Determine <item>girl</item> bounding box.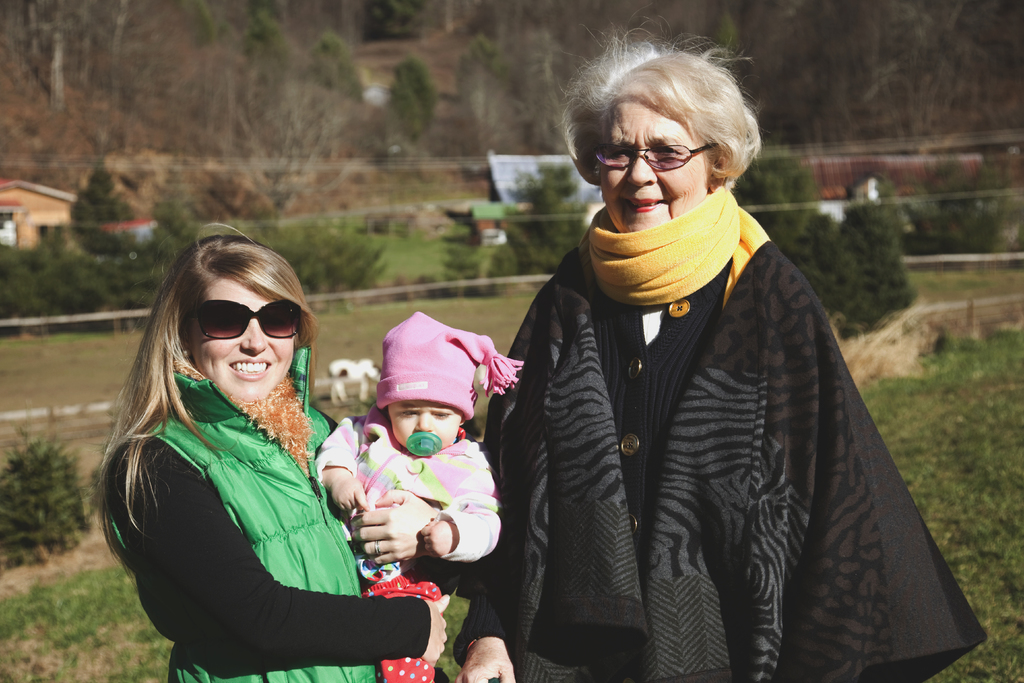
Determined: box(320, 314, 532, 682).
